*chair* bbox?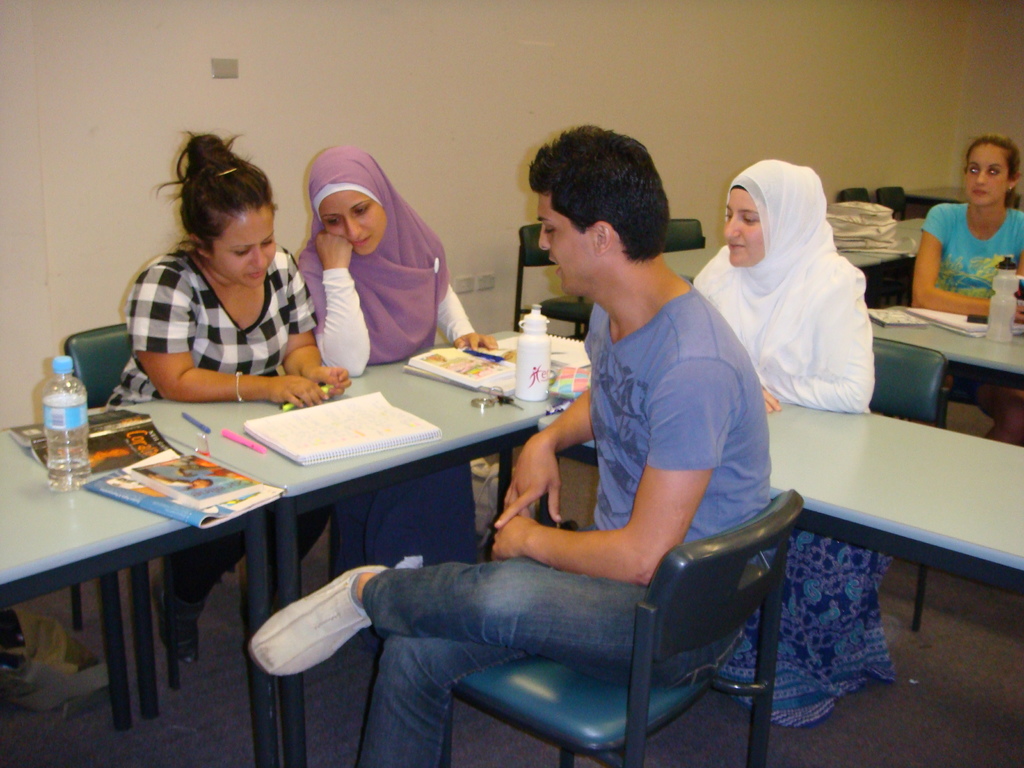
(877,182,908,223)
